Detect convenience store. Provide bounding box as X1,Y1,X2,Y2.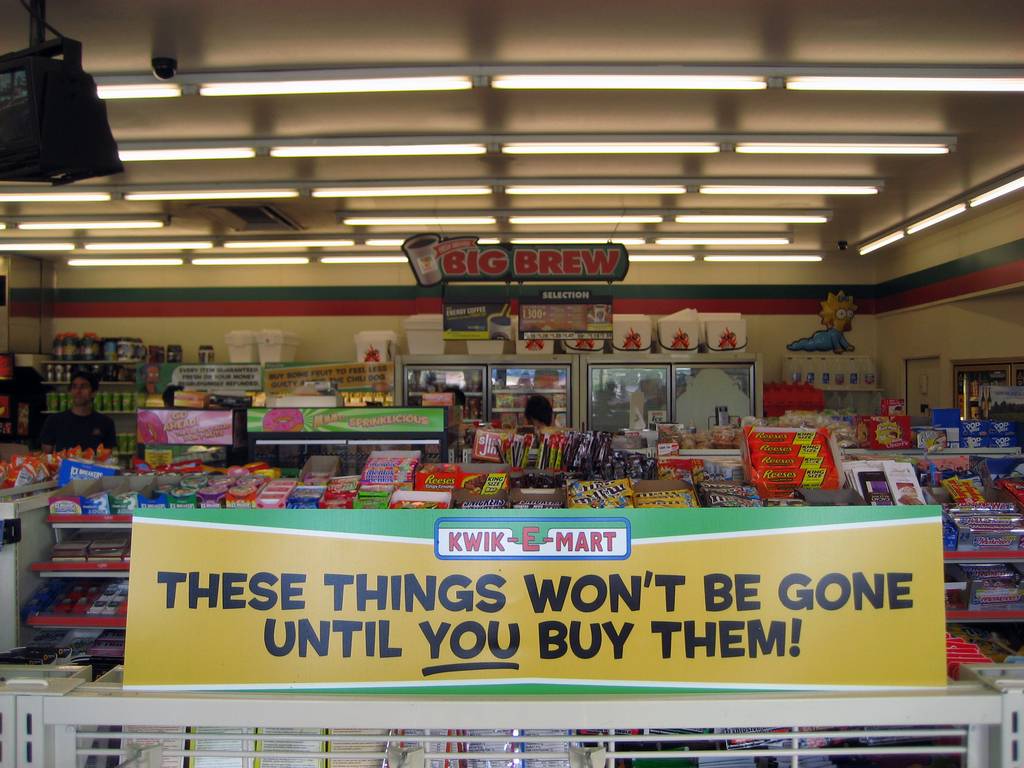
0,0,1023,767.
